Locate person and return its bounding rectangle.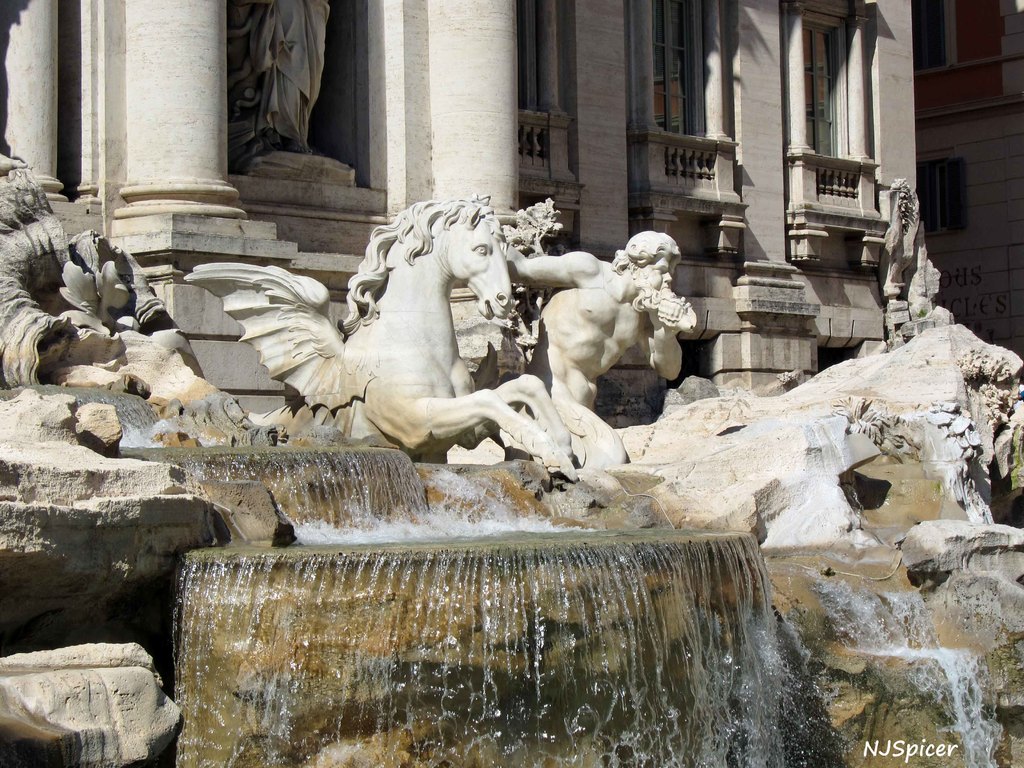
<bbox>499, 228, 689, 424</bbox>.
